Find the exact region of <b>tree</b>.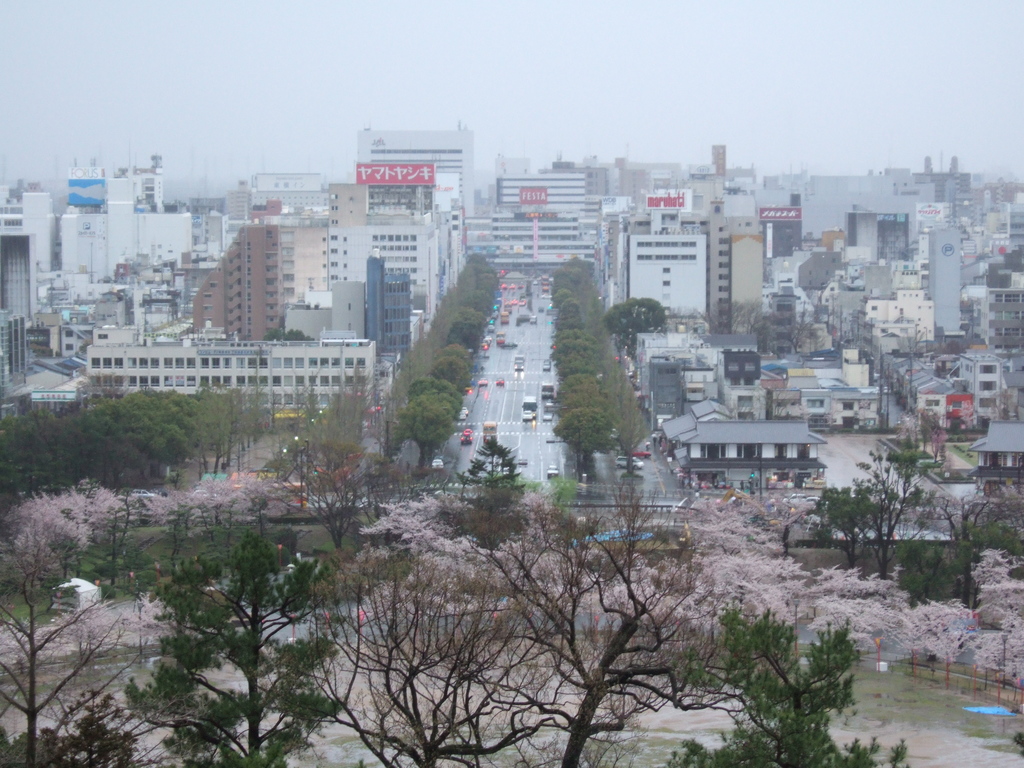
Exact region: select_region(657, 597, 912, 767).
